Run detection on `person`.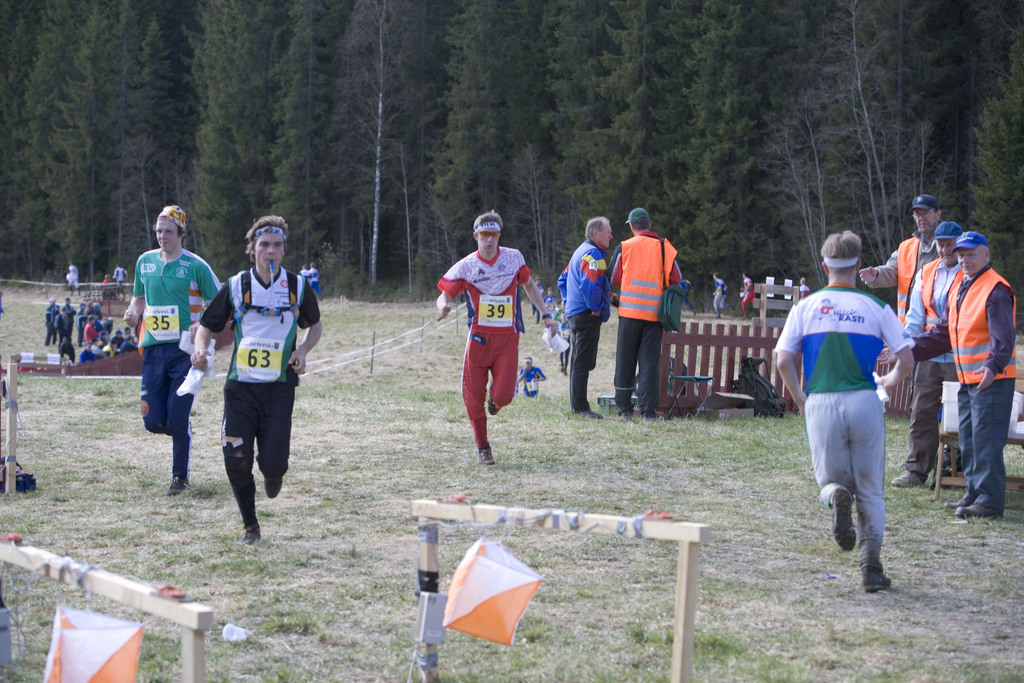
Result: x1=900, y1=218, x2=964, y2=488.
